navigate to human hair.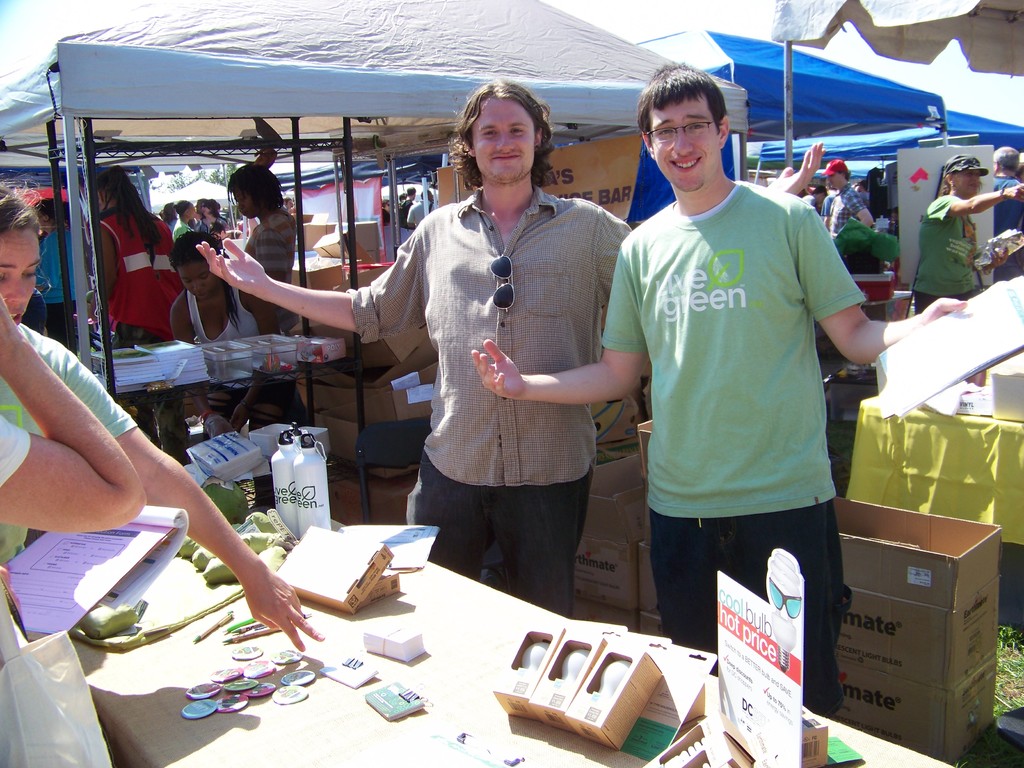
Navigation target: pyautogui.locateOnScreen(164, 230, 226, 263).
